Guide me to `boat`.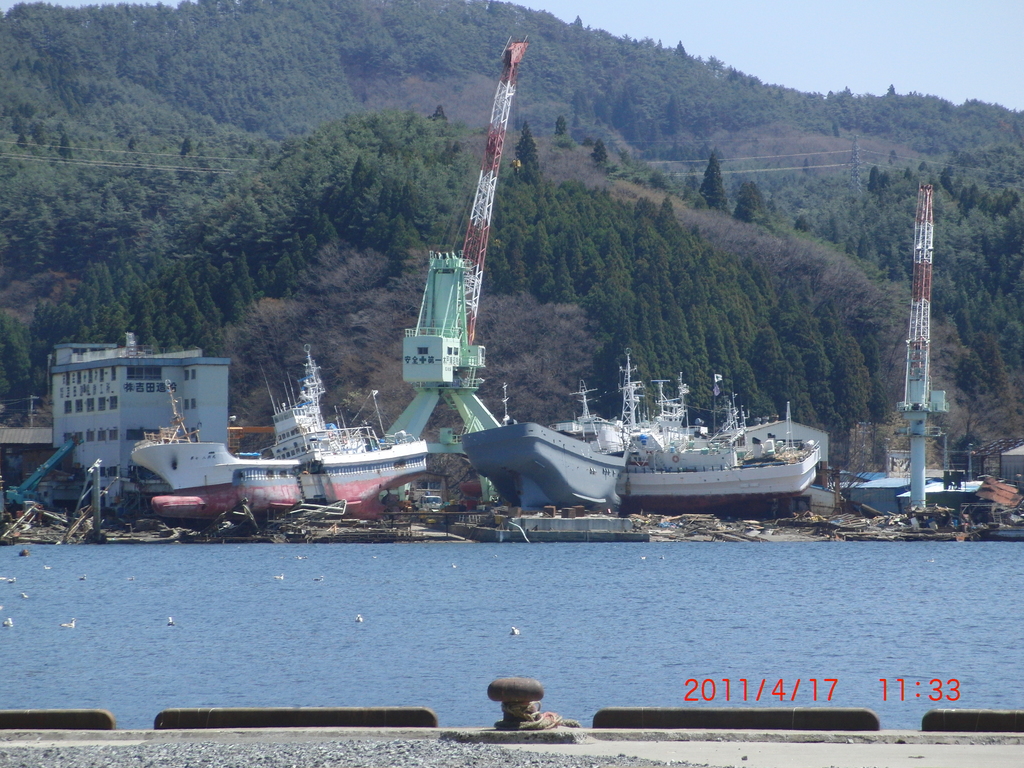
Guidance: l=459, t=415, r=629, b=513.
